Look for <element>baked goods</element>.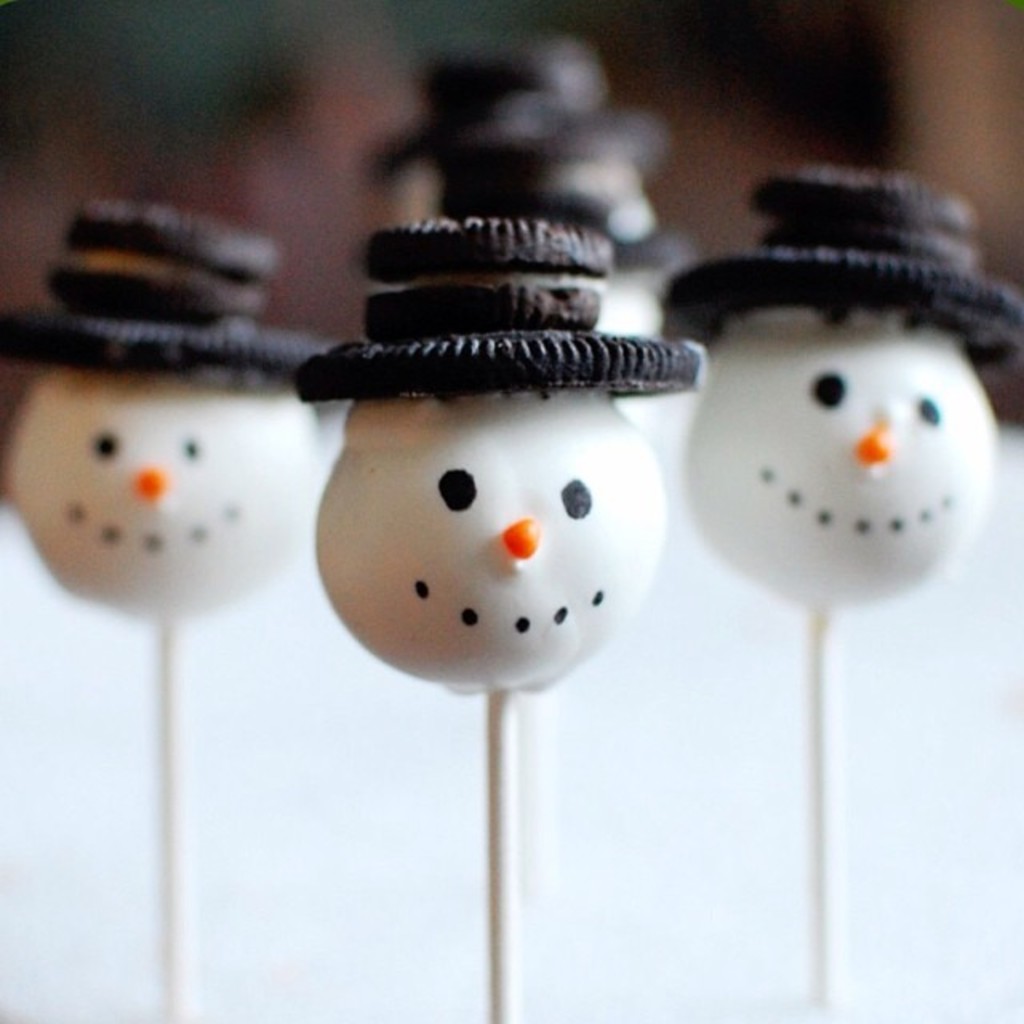
Found: <bbox>349, 46, 698, 270</bbox>.
